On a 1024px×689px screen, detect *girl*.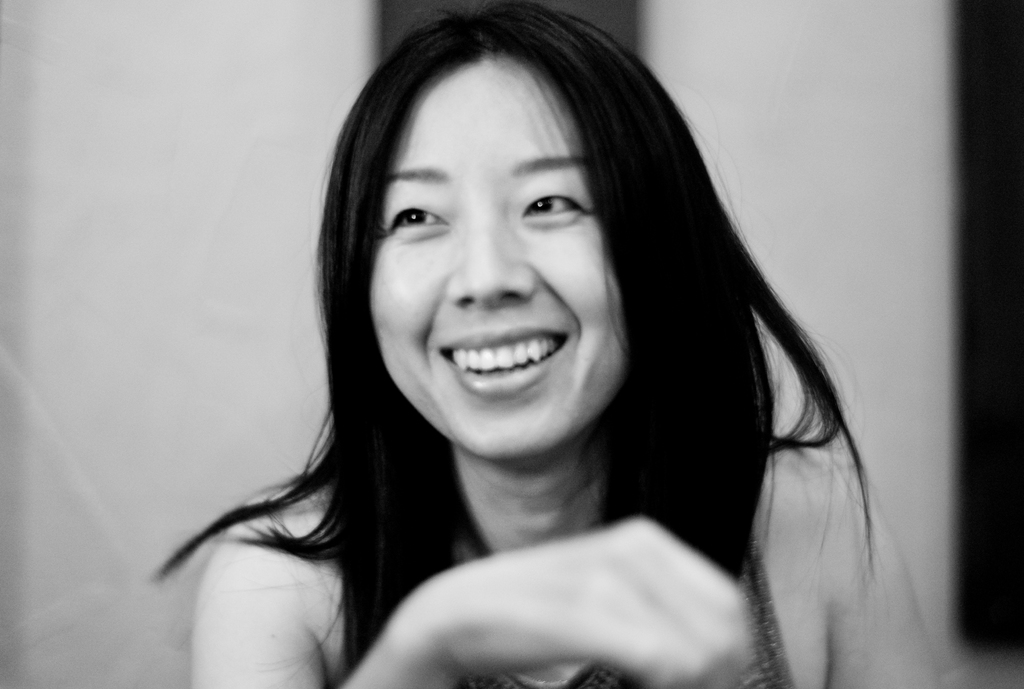
[left=152, top=0, right=943, bottom=688].
